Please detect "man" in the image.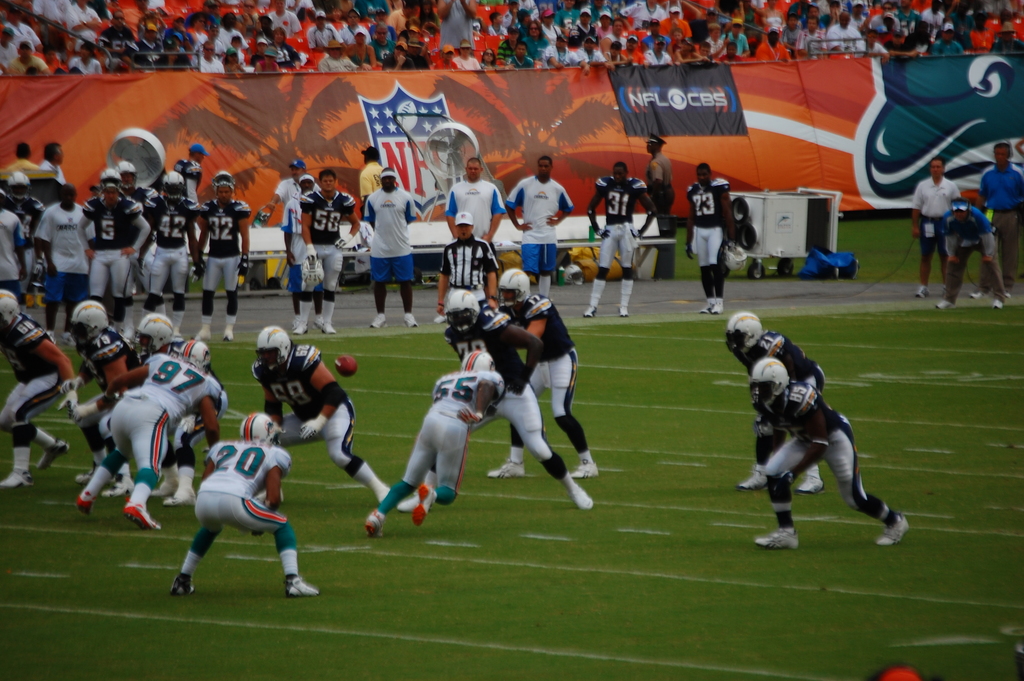
x1=321 y1=38 x2=356 y2=72.
